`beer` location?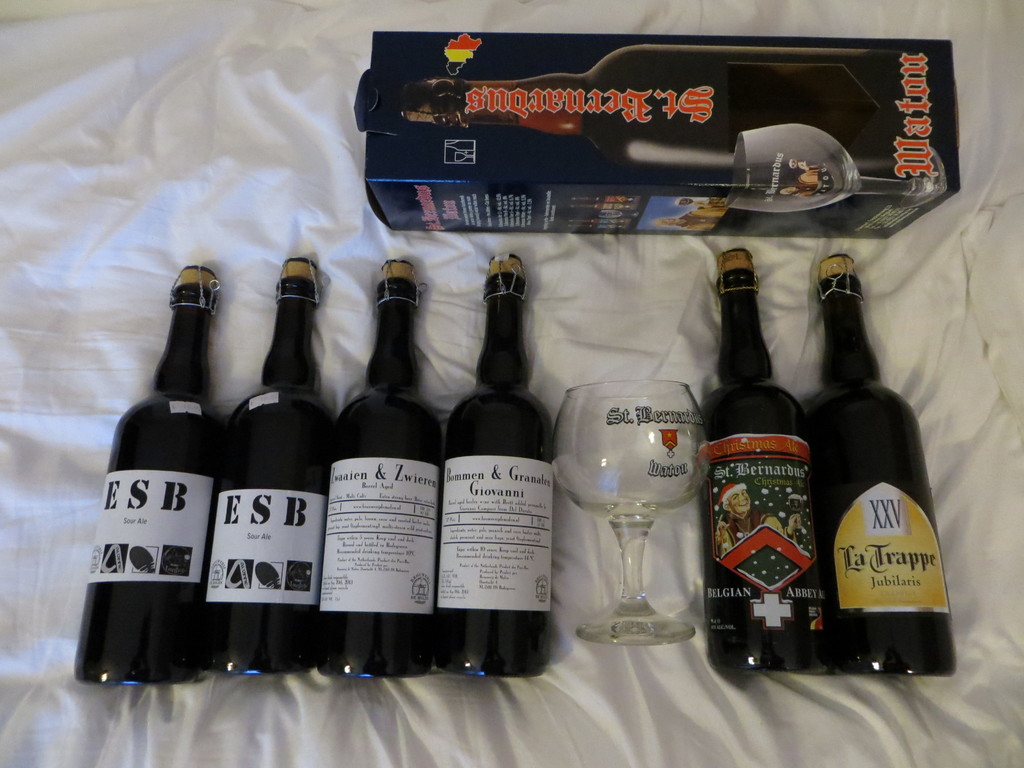
left=200, top=254, right=340, bottom=673
